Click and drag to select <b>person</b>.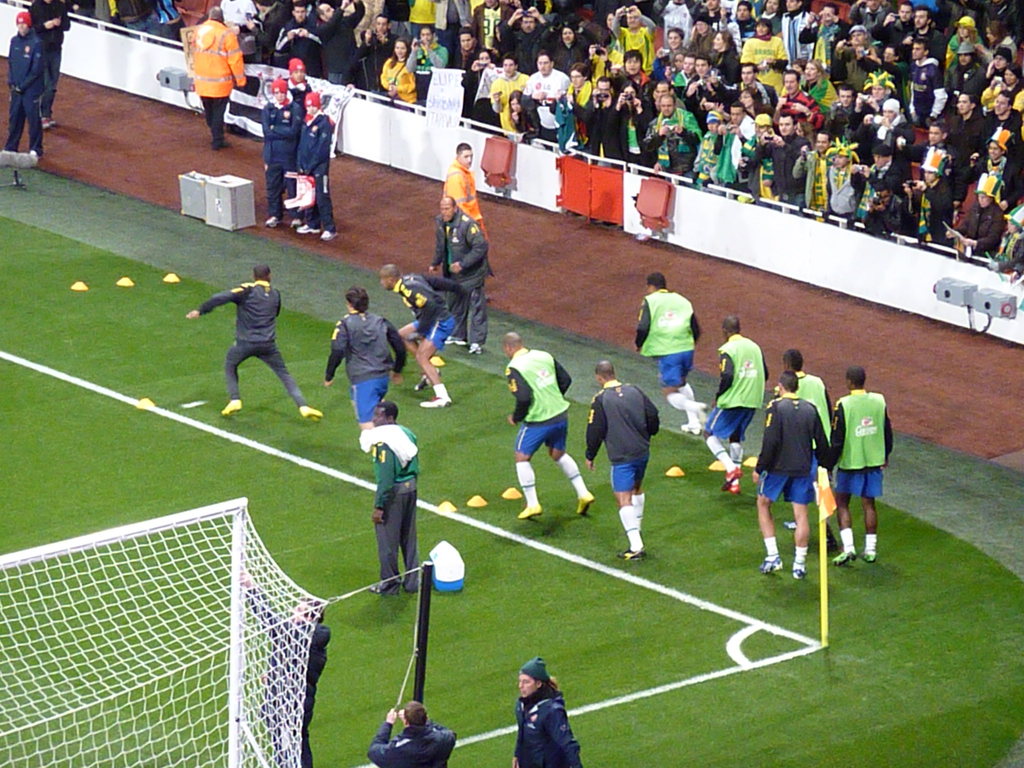
Selection: crop(378, 264, 472, 410).
